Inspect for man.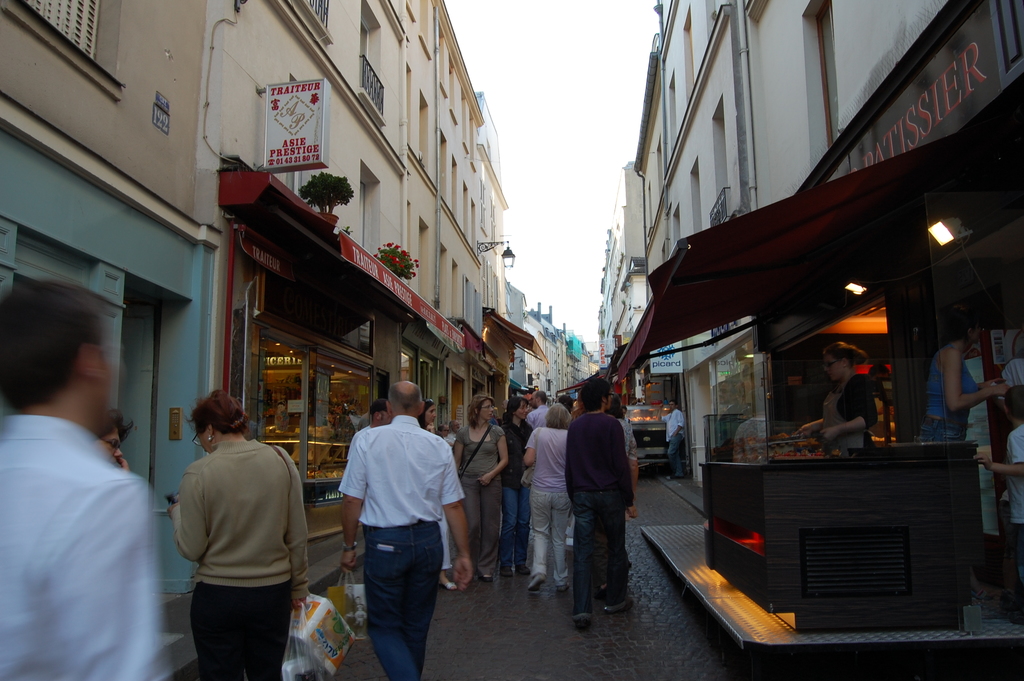
Inspection: l=862, t=365, r=893, b=431.
